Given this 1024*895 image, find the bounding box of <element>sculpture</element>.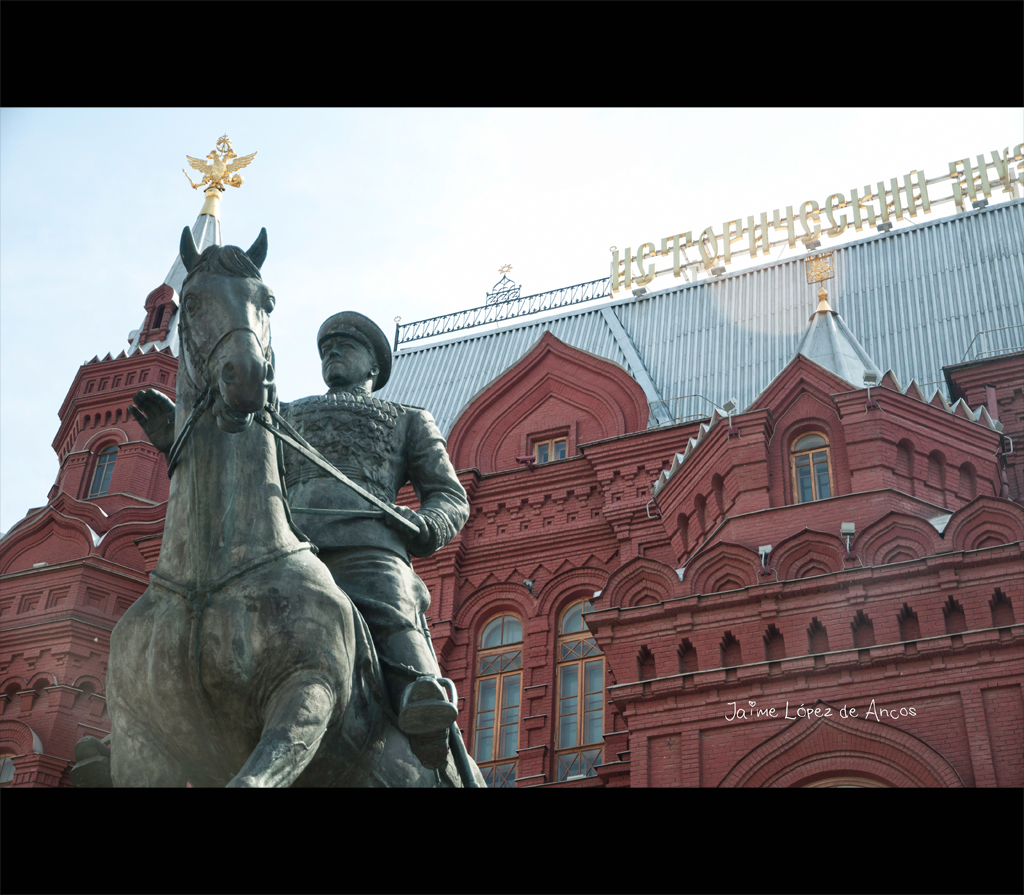
(x1=102, y1=224, x2=491, y2=796).
